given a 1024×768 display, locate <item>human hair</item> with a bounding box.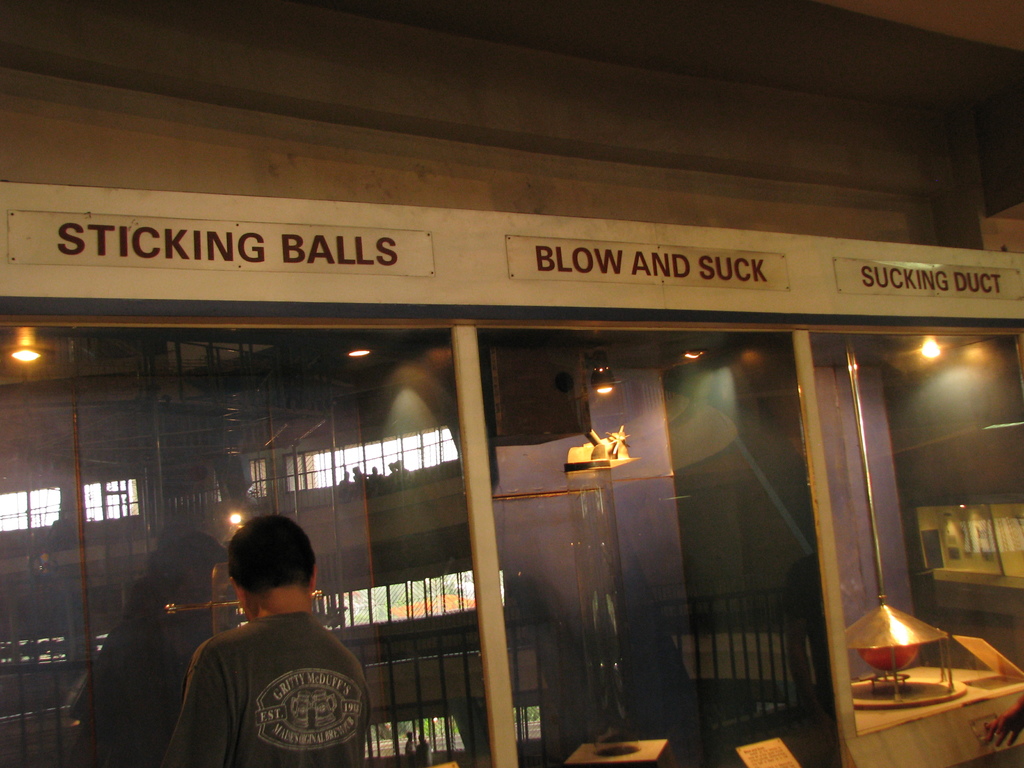
Located: [left=230, top=515, right=314, bottom=582].
